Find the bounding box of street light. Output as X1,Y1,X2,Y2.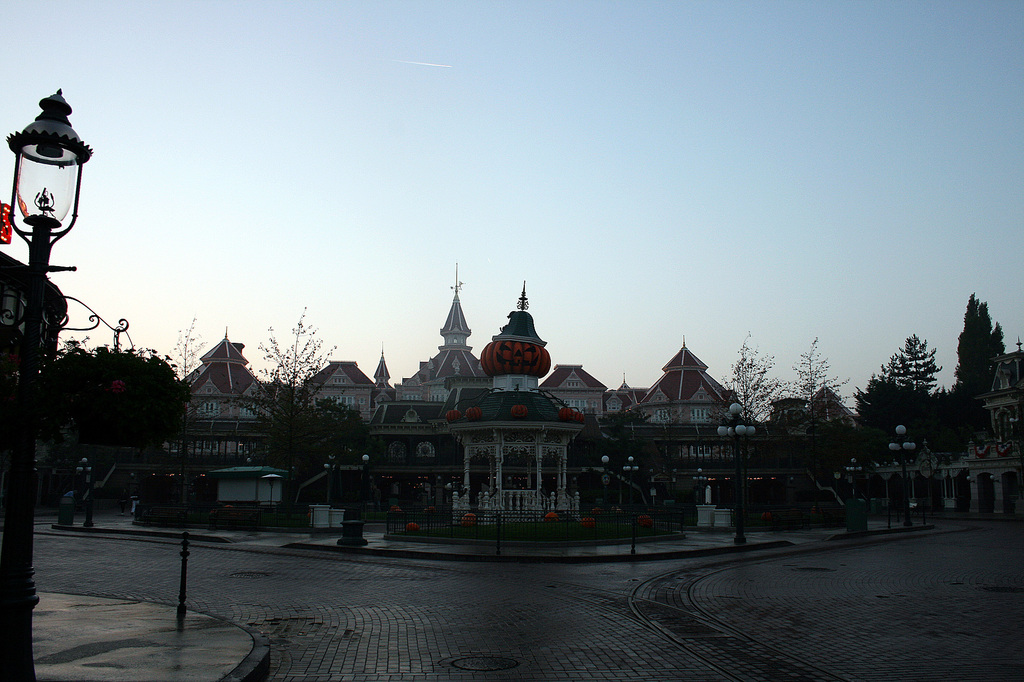
620,456,639,507.
